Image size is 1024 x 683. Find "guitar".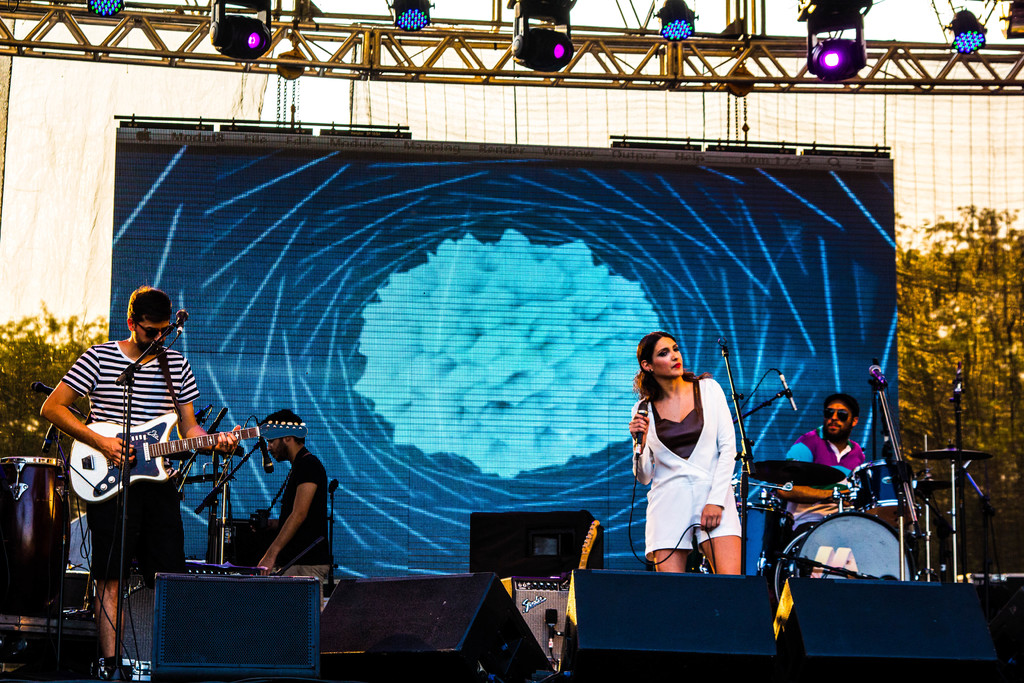
70,409,273,511.
